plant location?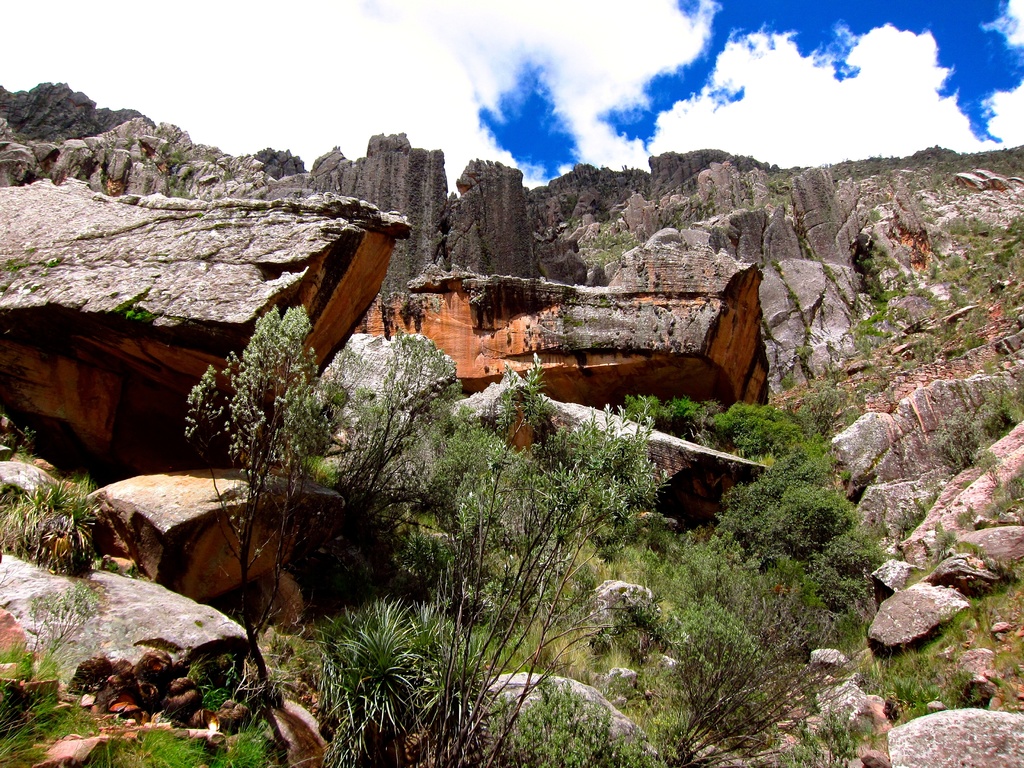
<bbox>152, 144, 195, 198</bbox>
